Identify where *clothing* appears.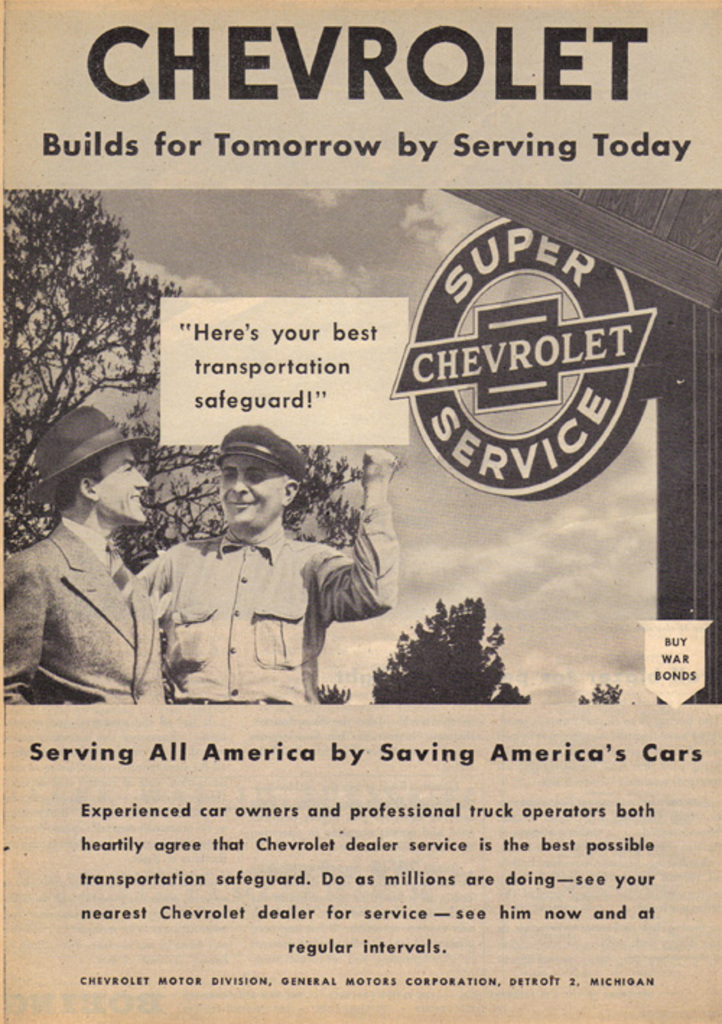
Appears at (x1=137, y1=498, x2=403, y2=713).
